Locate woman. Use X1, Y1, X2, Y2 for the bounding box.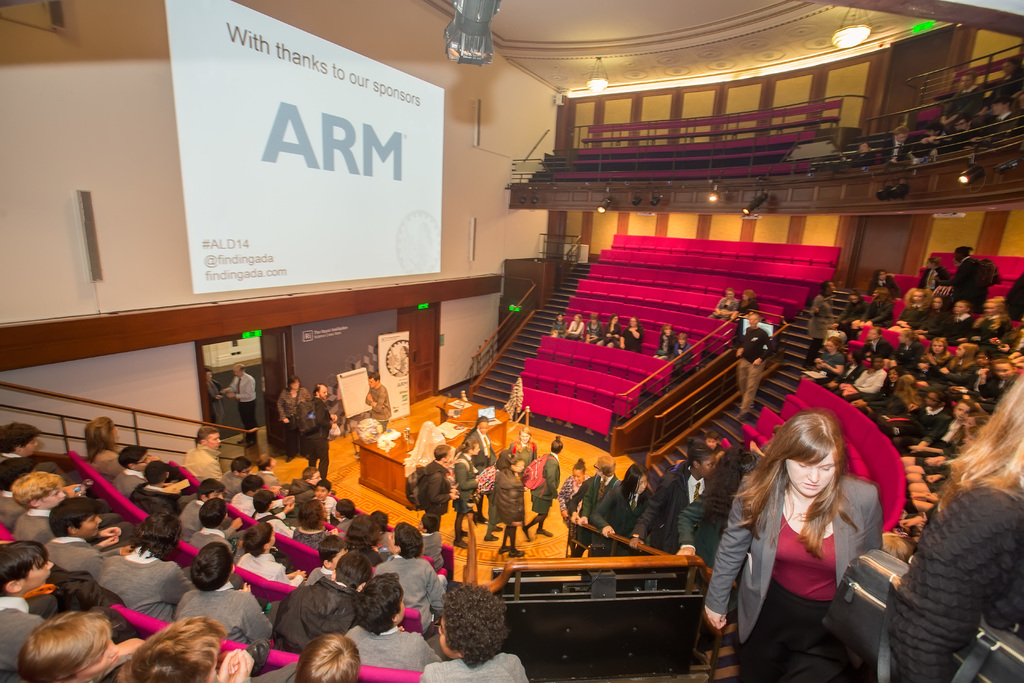
550, 313, 566, 338.
